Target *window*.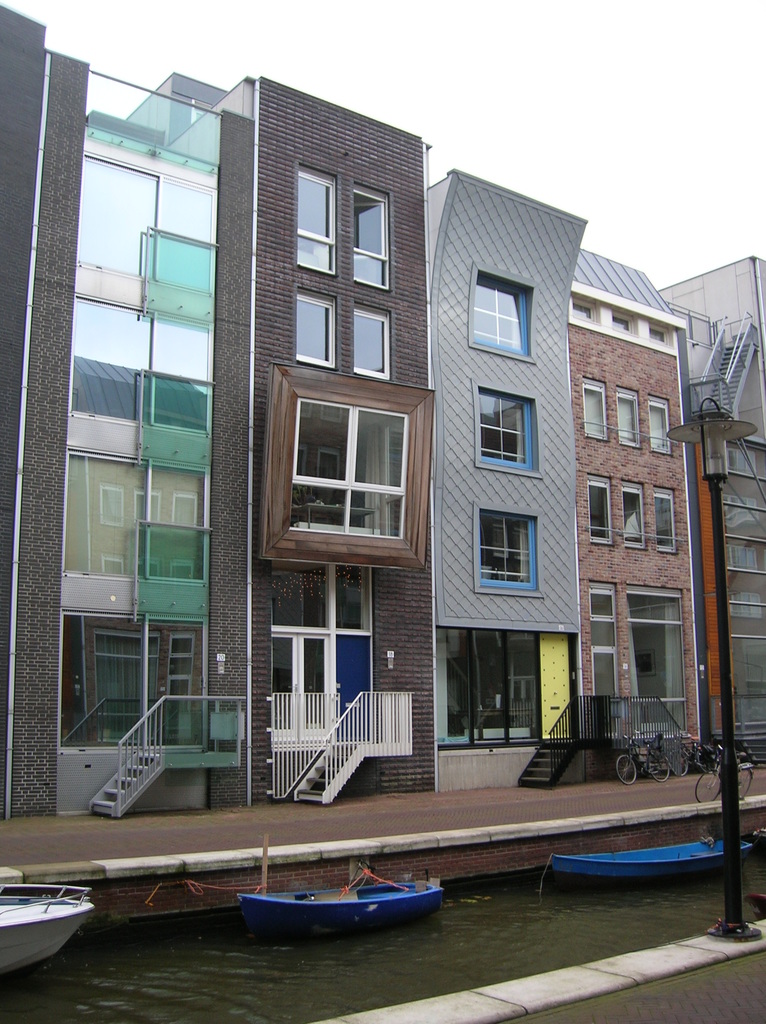
Target region: 475, 394, 539, 462.
